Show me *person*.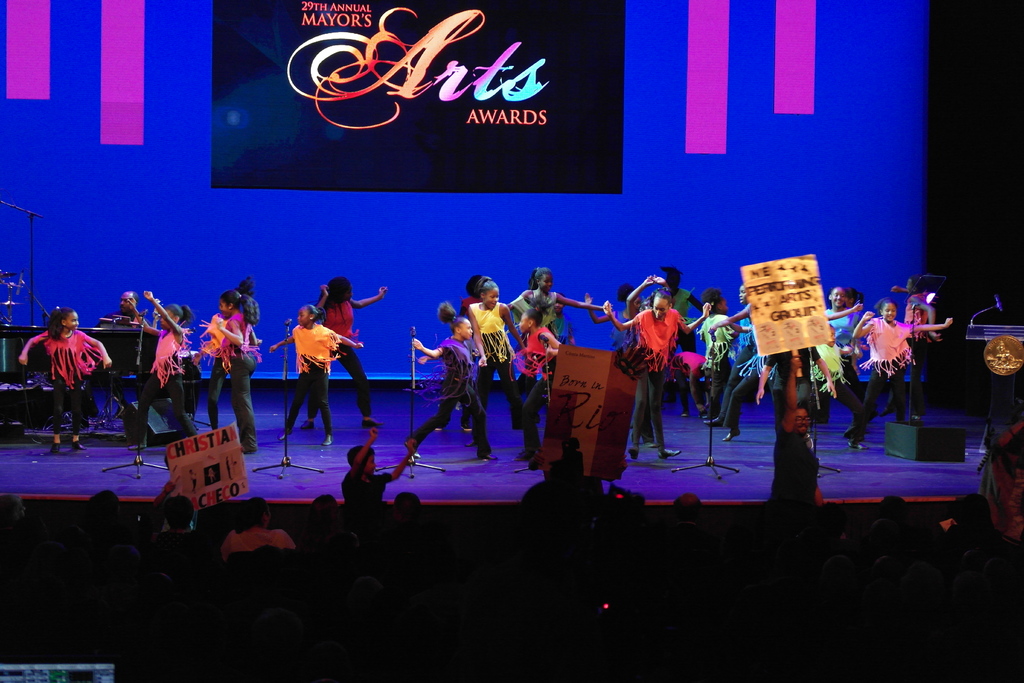
*person* is here: <bbox>712, 286, 757, 427</bbox>.
